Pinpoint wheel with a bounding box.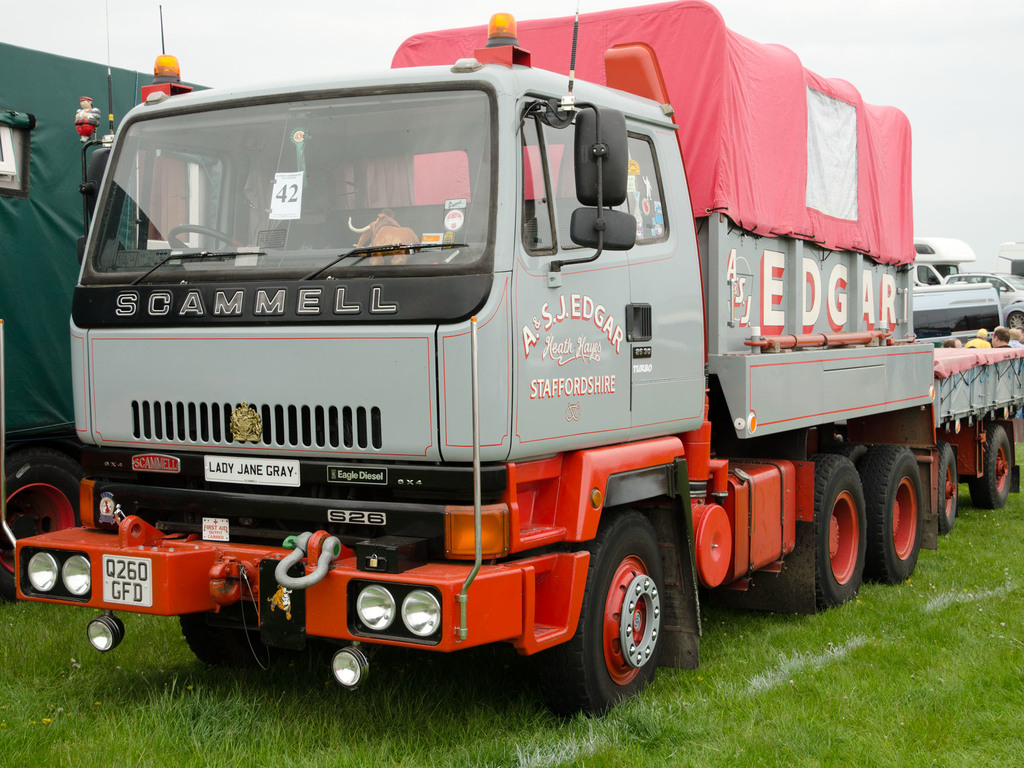
box(0, 449, 86, 601).
